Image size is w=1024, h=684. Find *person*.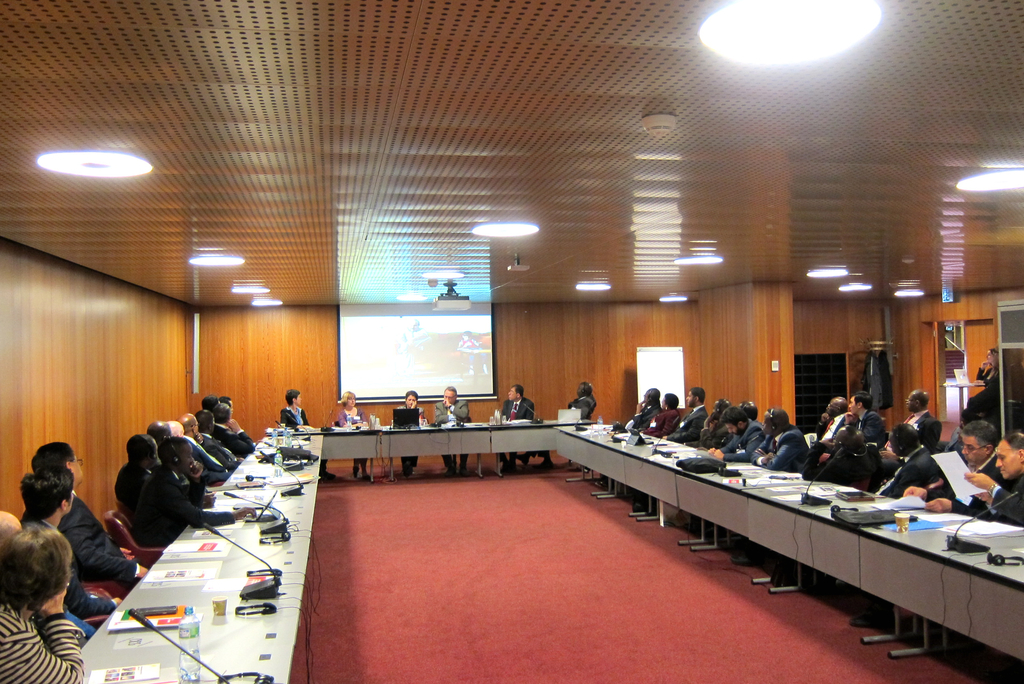
rect(645, 398, 676, 469).
